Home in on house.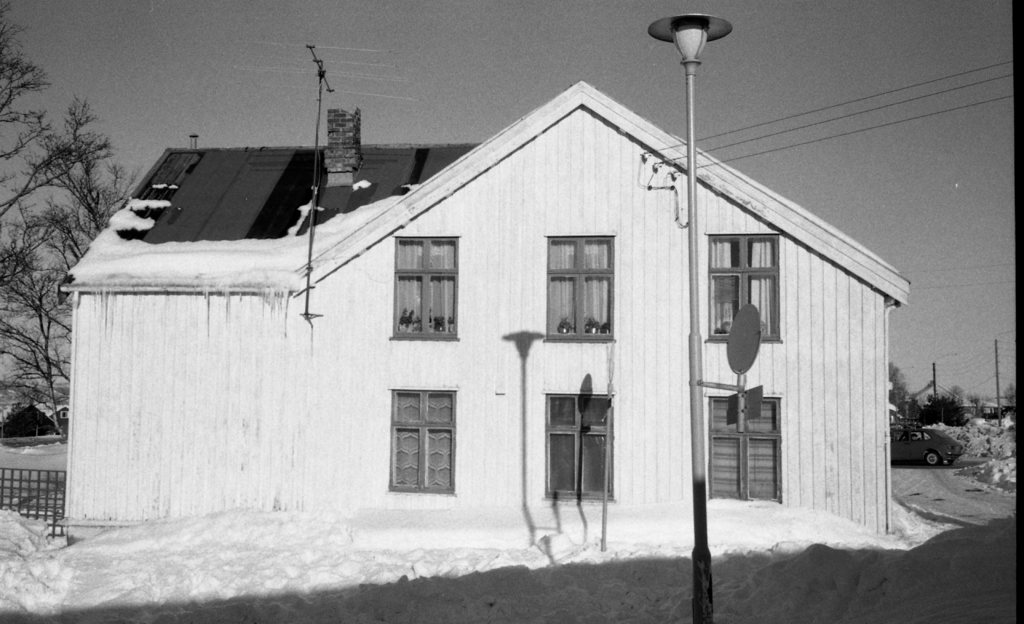
Homed in at select_region(210, 47, 907, 578).
